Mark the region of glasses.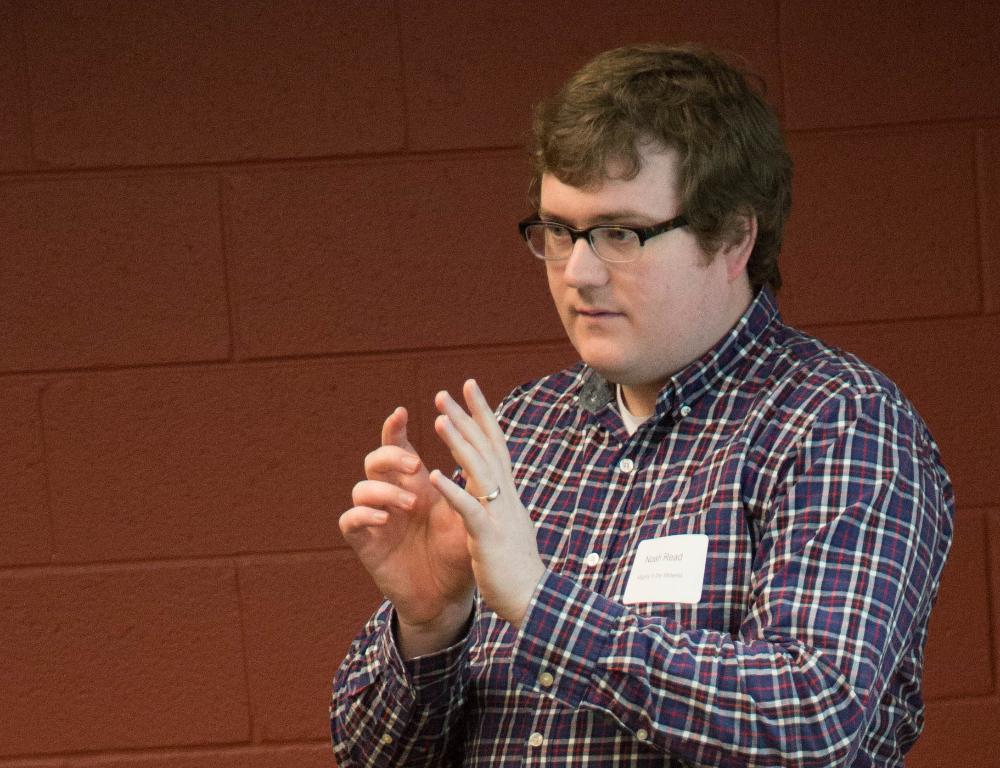
Region: {"left": 517, "top": 209, "right": 694, "bottom": 264}.
